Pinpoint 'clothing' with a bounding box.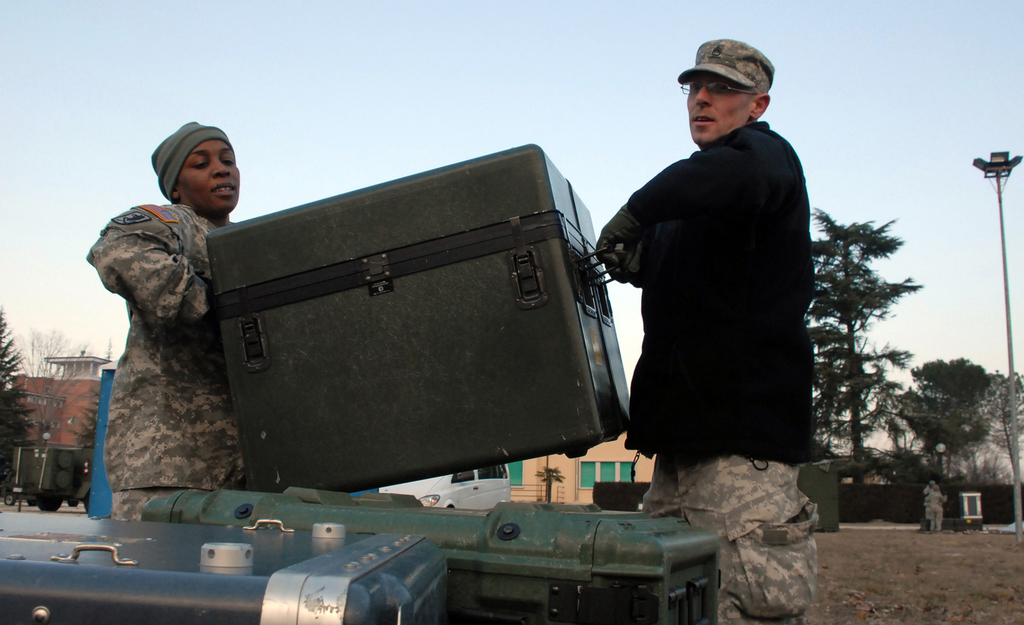
(597, 115, 820, 624).
